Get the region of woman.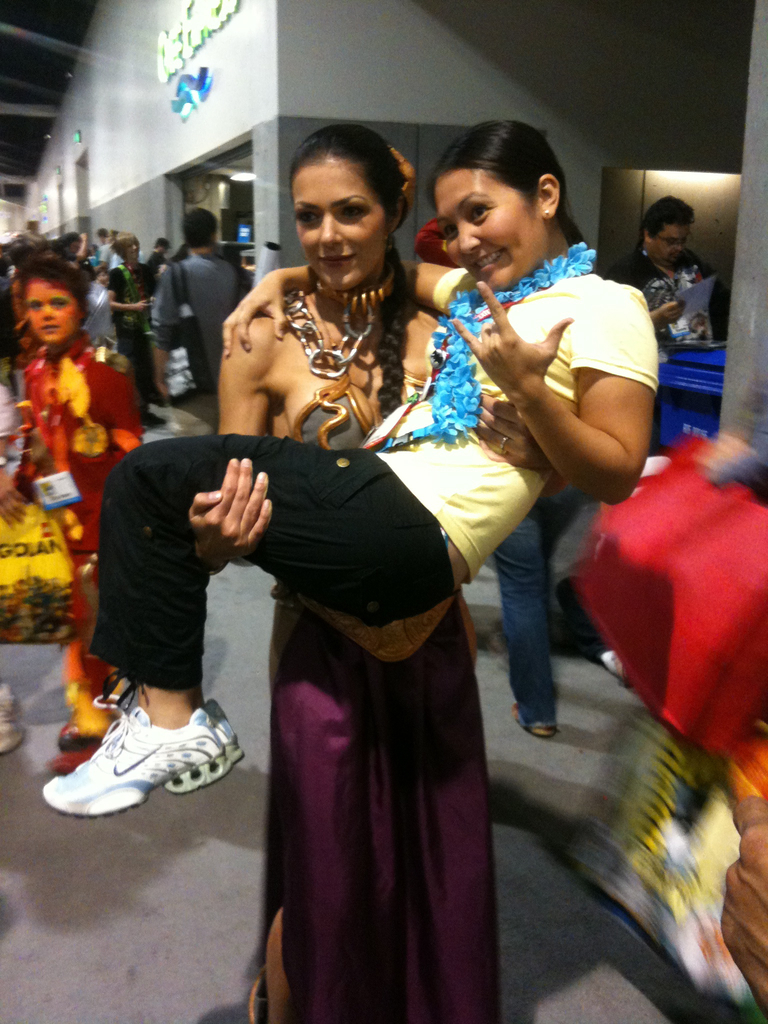
105,226,163,428.
